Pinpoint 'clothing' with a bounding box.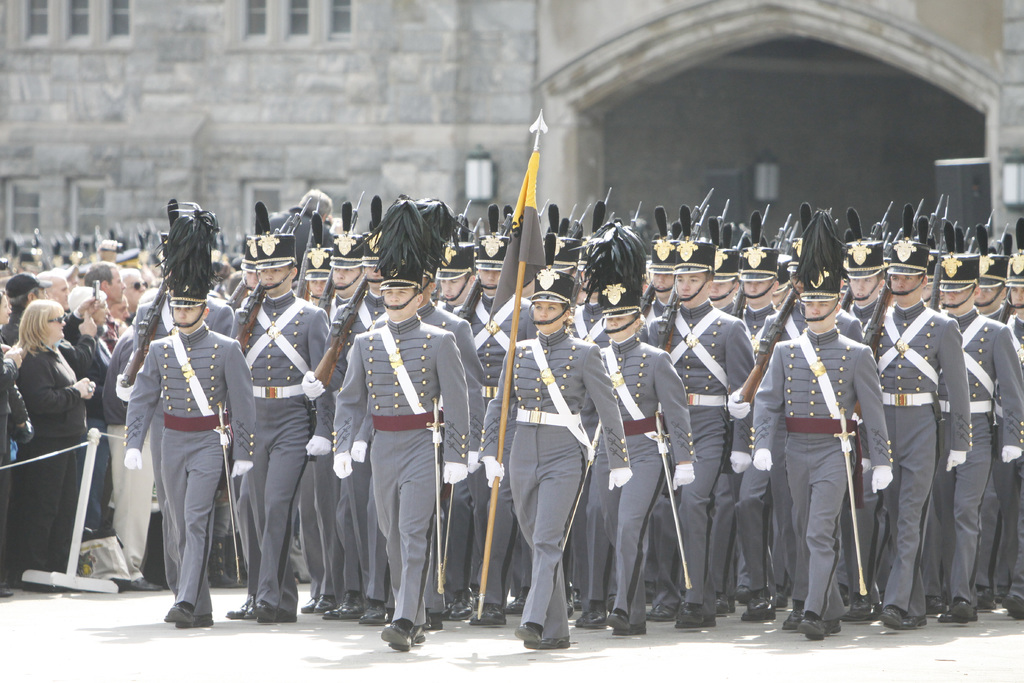
left=56, top=329, right=114, bottom=521.
